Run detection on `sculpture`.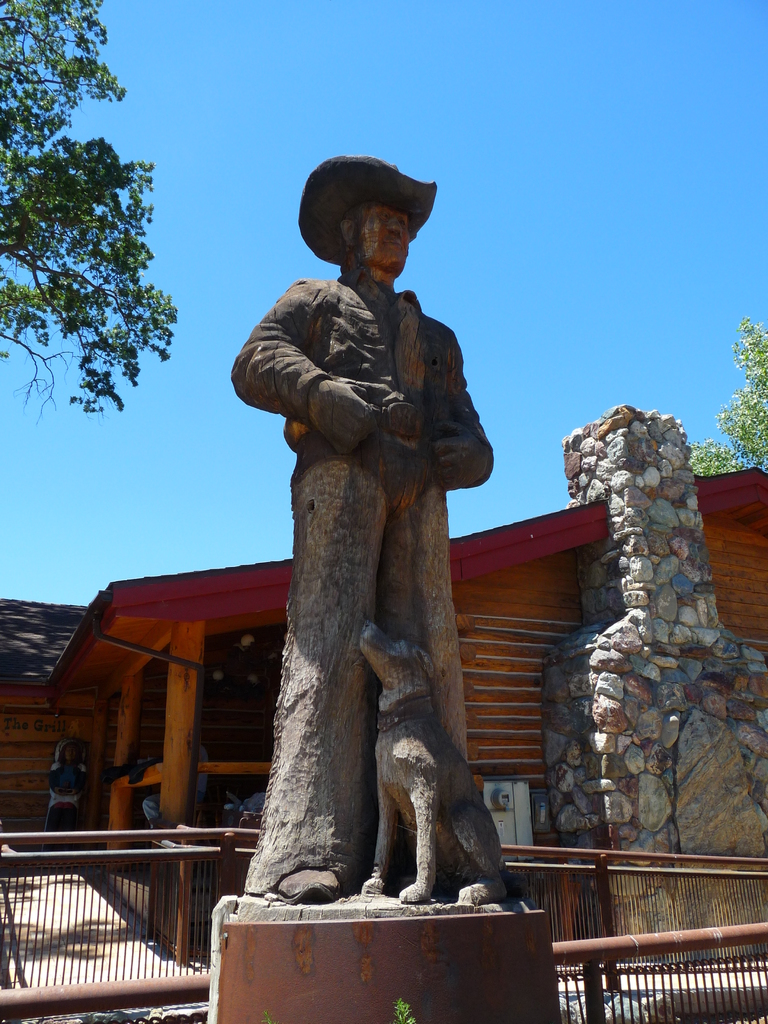
Result: select_region(367, 617, 531, 922).
